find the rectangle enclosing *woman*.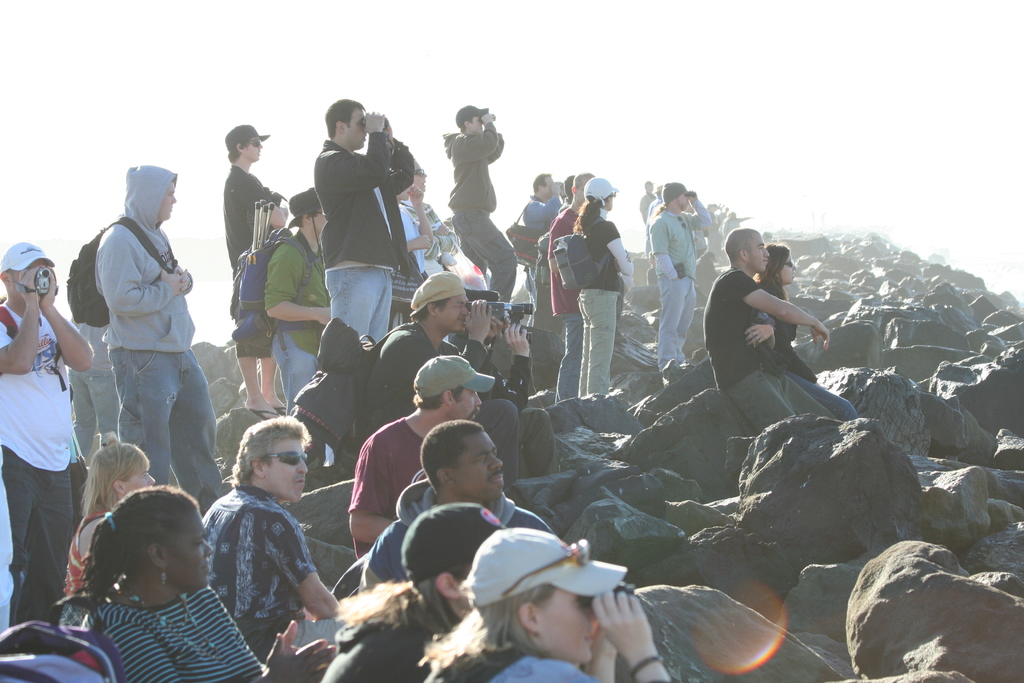
<bbox>422, 529, 672, 682</bbox>.
